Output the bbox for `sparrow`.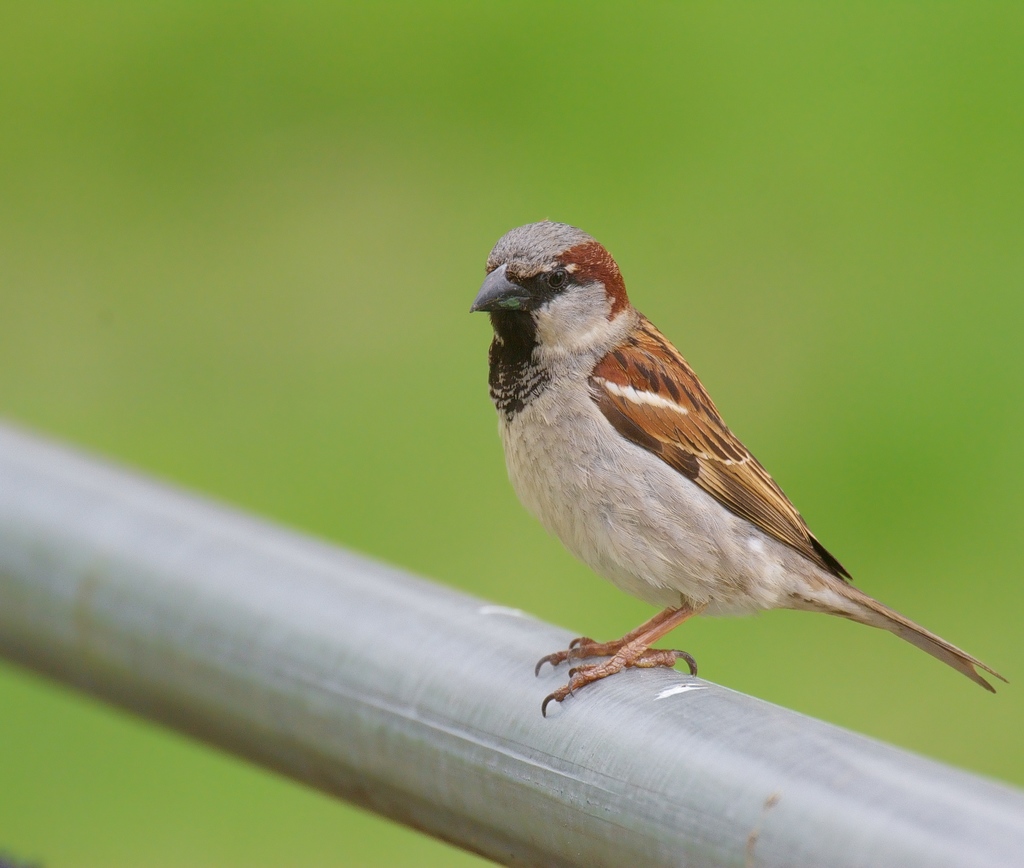
[left=467, top=212, right=1013, bottom=722].
